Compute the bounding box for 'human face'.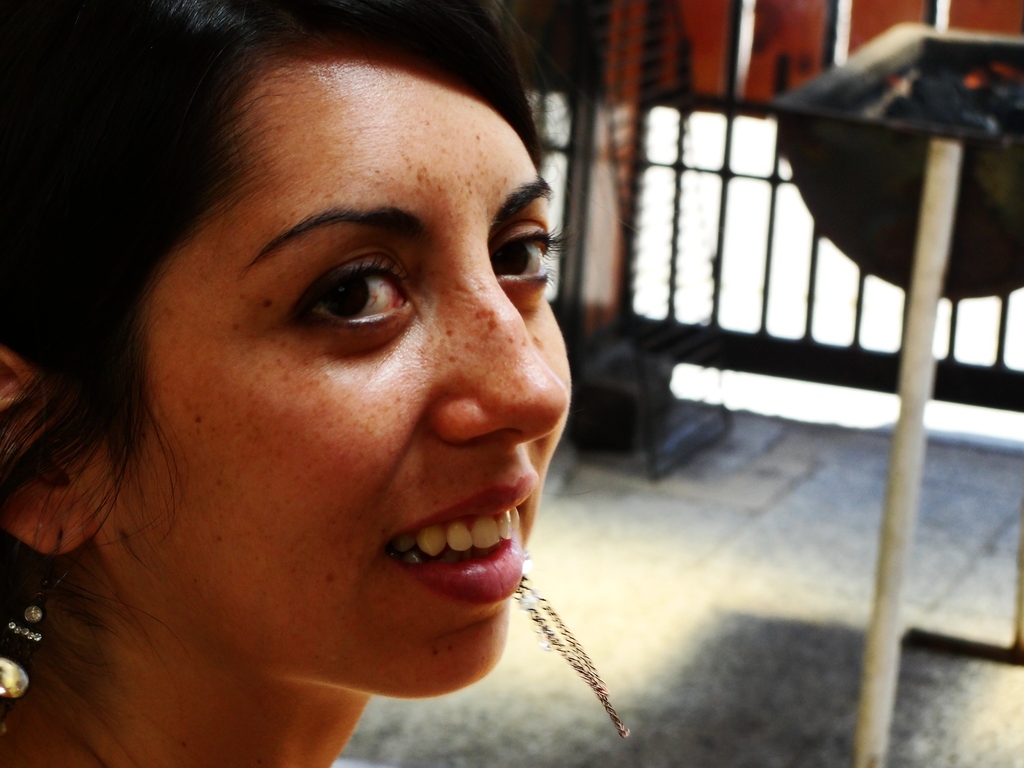
136:57:570:691.
